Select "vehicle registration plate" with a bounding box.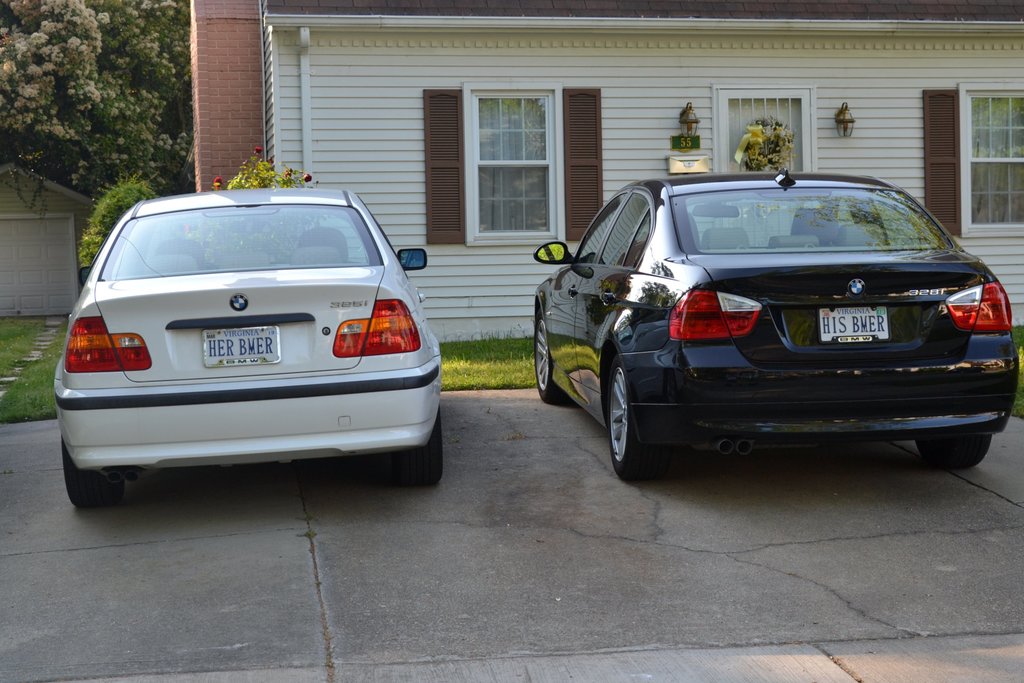
[left=818, top=305, right=887, bottom=343].
